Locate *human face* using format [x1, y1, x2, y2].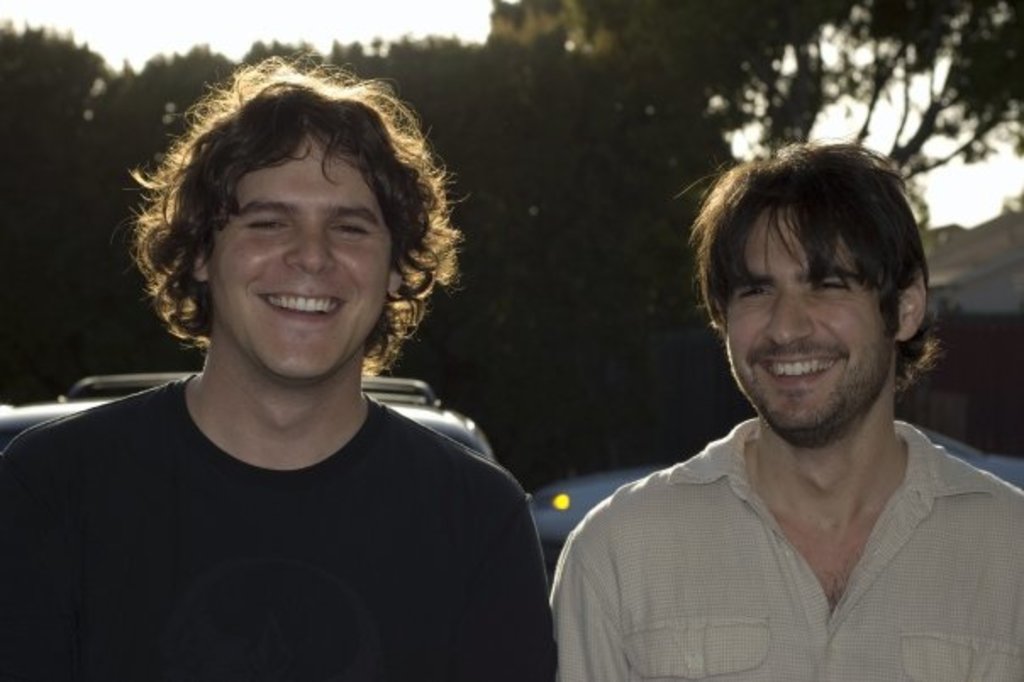
[210, 136, 393, 382].
